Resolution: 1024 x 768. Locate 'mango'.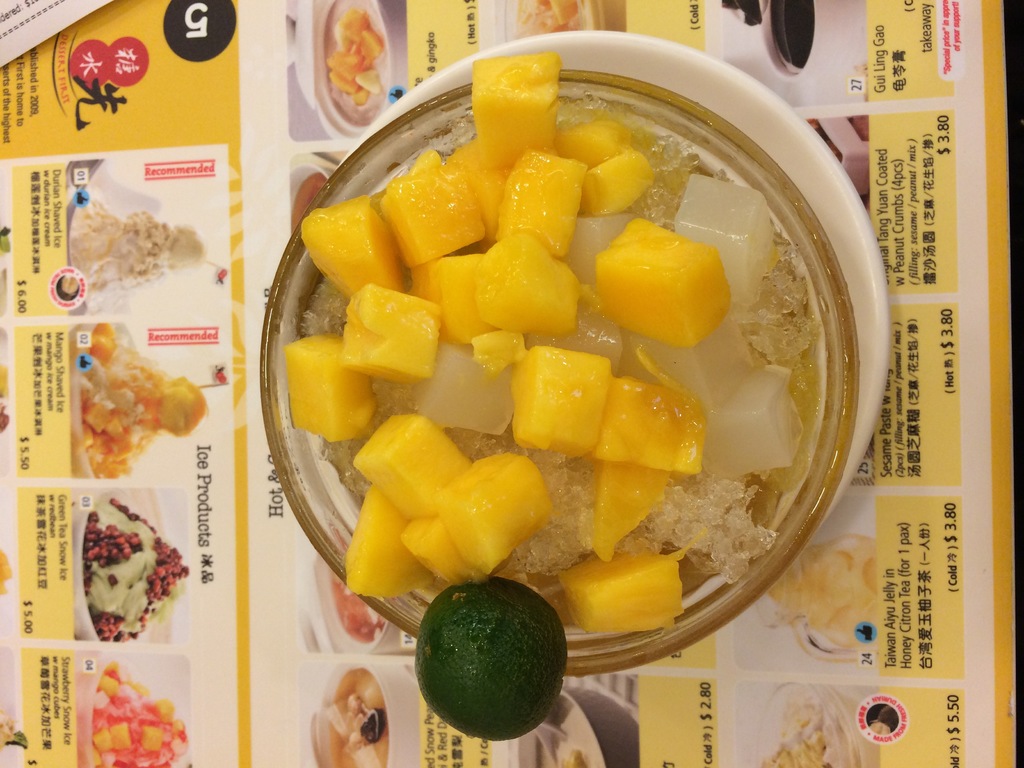
406 514 479 588.
